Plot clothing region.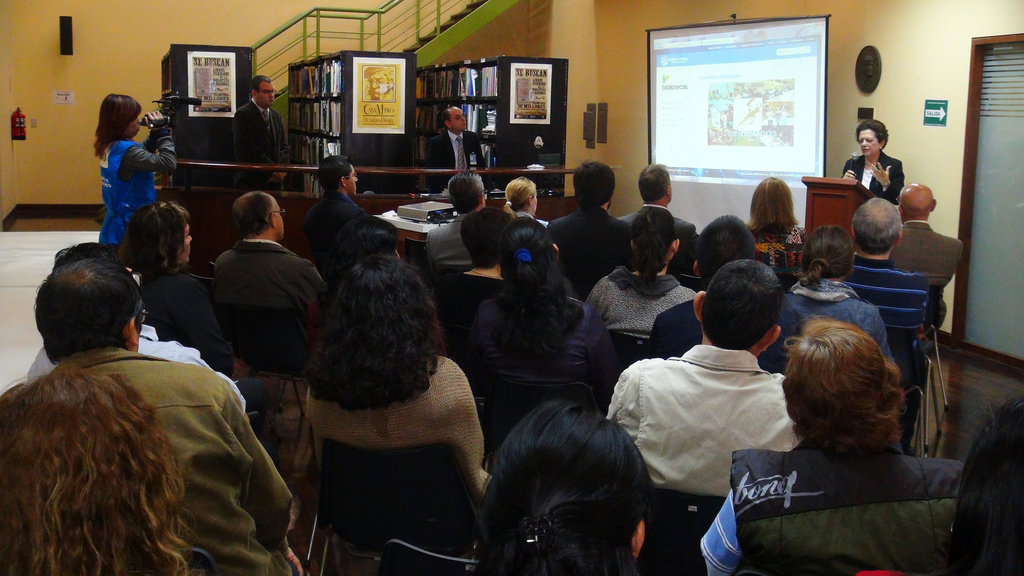
Plotted at 425/127/490/170.
